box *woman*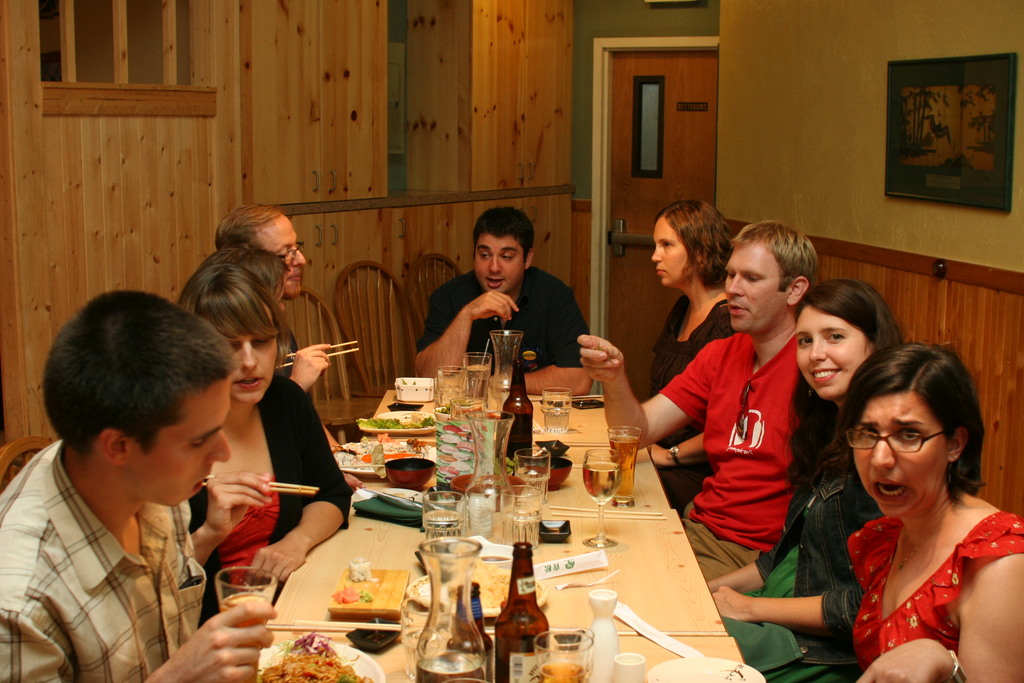
x1=646 y1=198 x2=744 y2=519
